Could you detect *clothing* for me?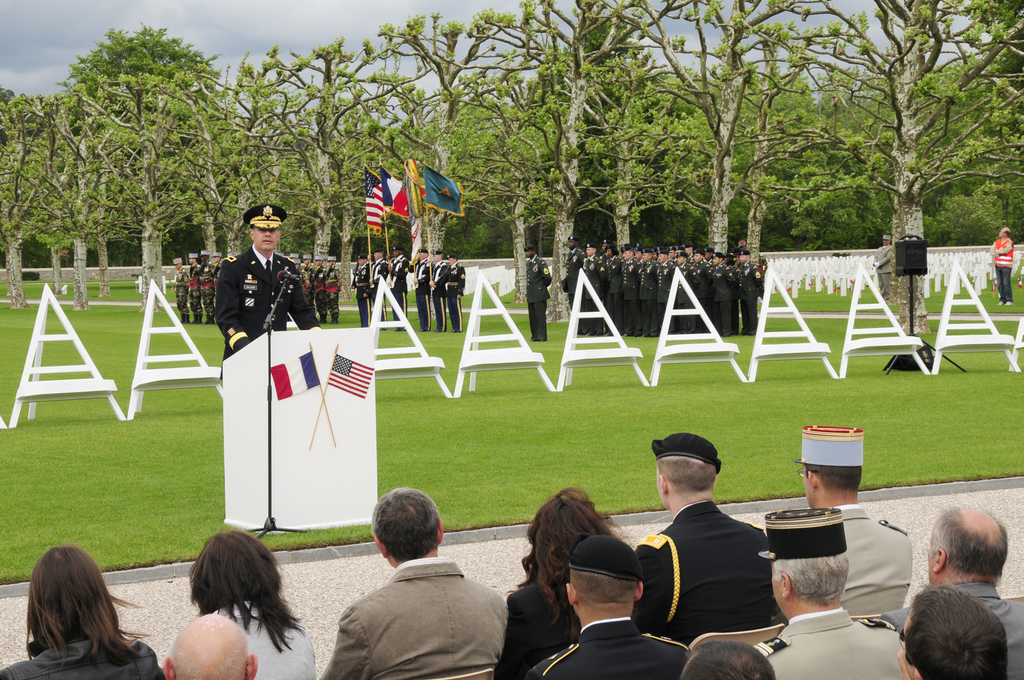
Detection result: 566/247/595/333.
